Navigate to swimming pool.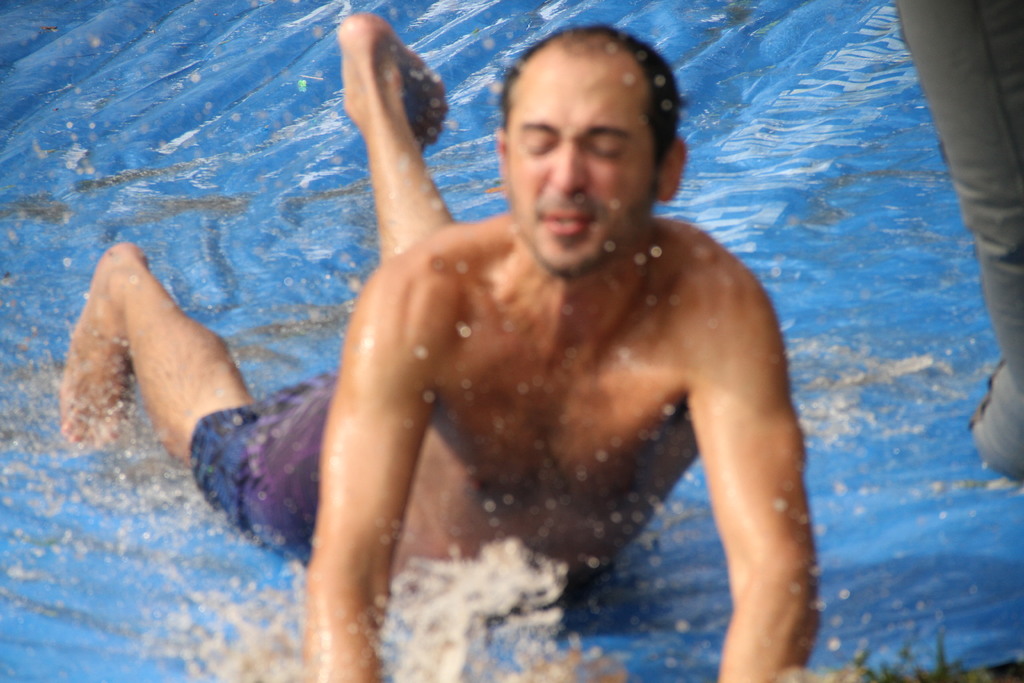
Navigation target: x1=0, y1=0, x2=1016, y2=682.
